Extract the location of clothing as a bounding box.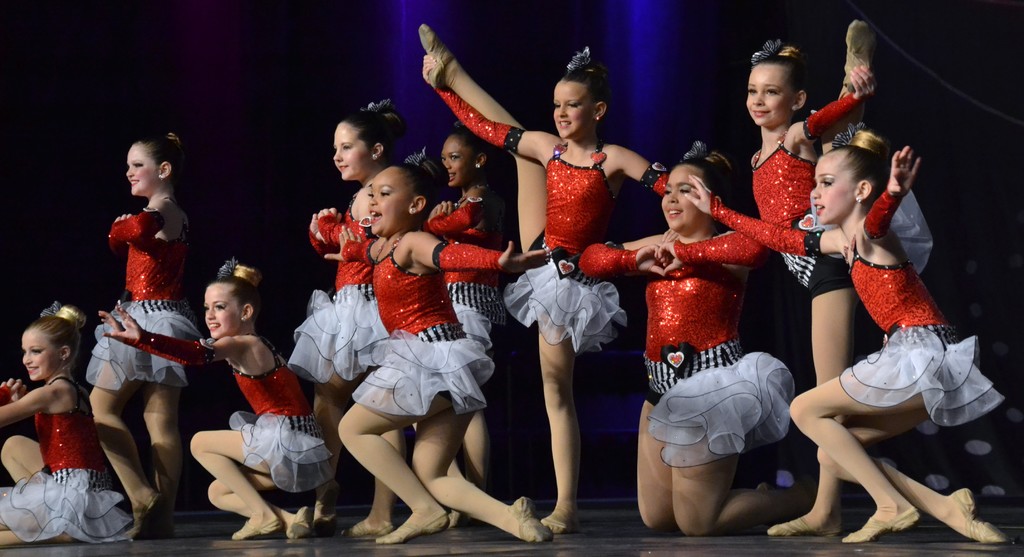
[291,171,394,385].
